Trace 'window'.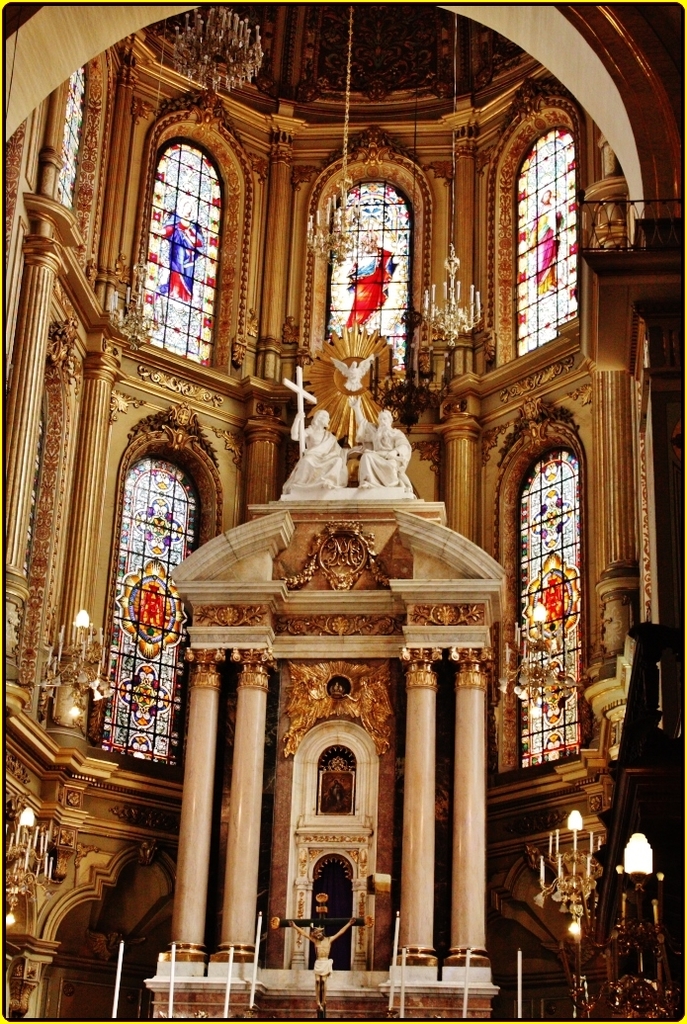
Traced to (left=102, top=433, right=203, bottom=770).
